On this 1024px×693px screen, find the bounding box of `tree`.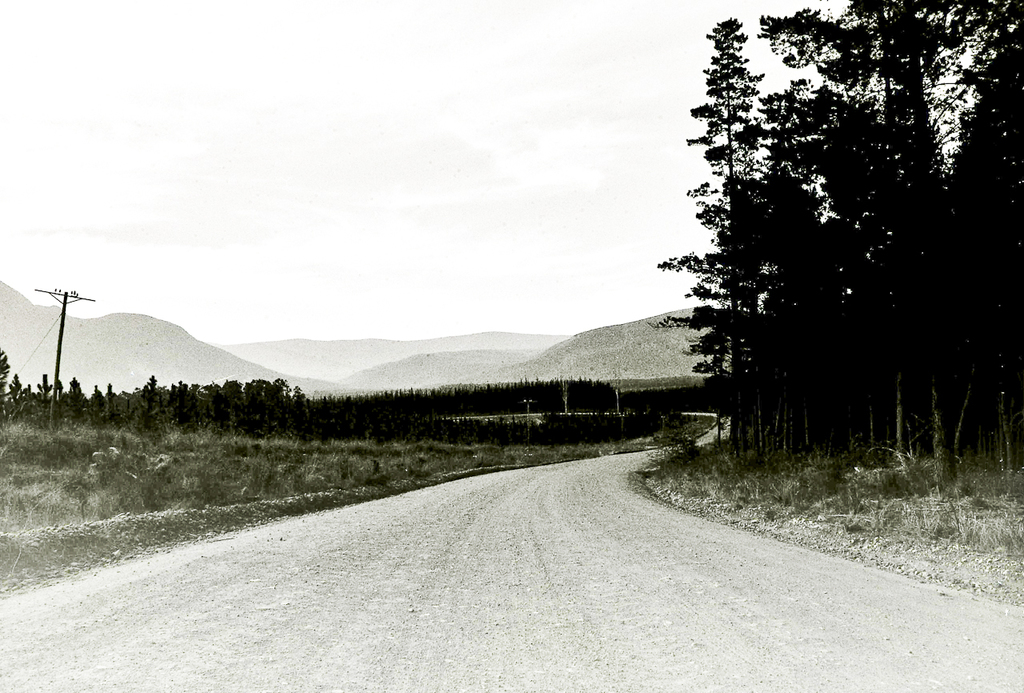
Bounding box: (0, 345, 13, 420).
